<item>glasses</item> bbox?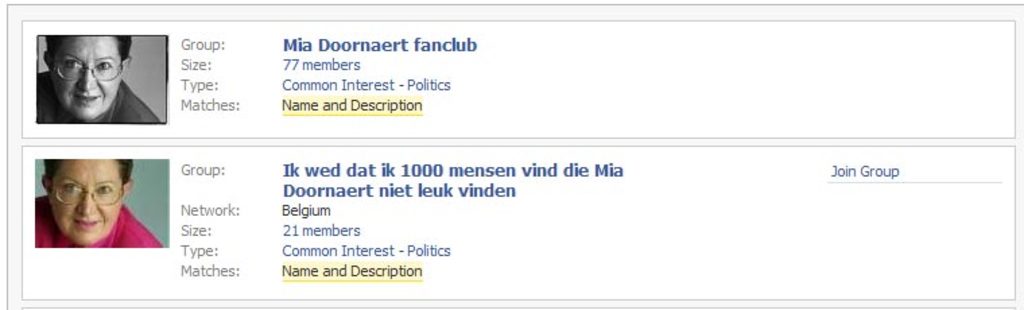
<box>43,55,127,81</box>
